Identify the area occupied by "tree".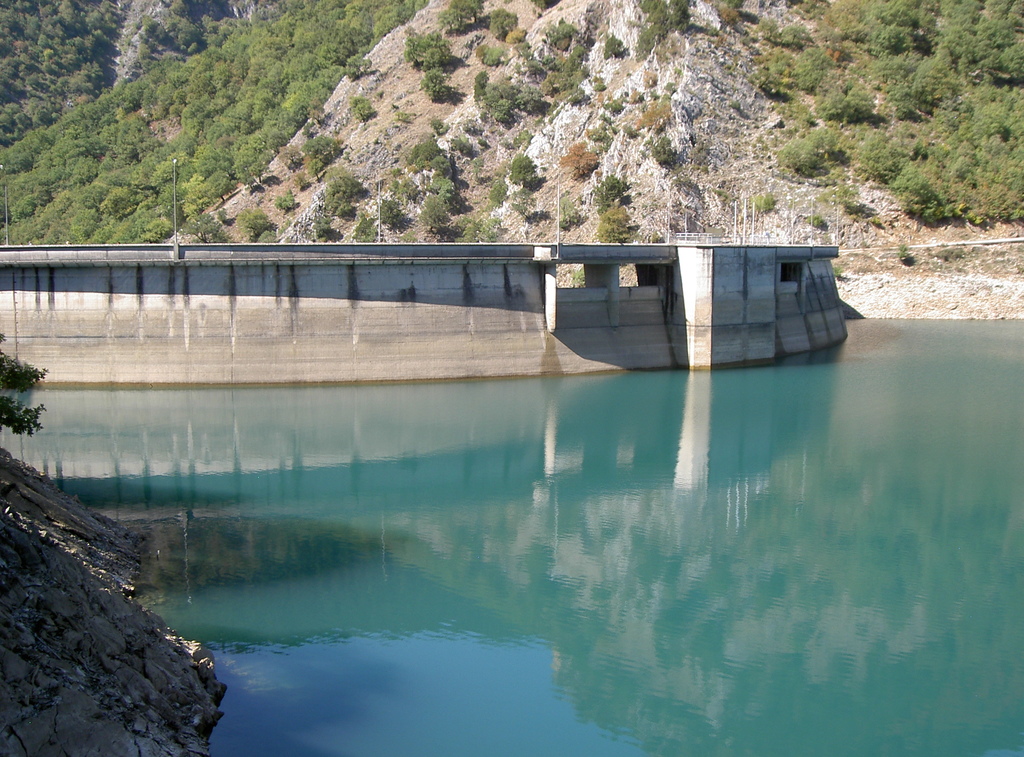
Area: box(554, 198, 586, 229).
